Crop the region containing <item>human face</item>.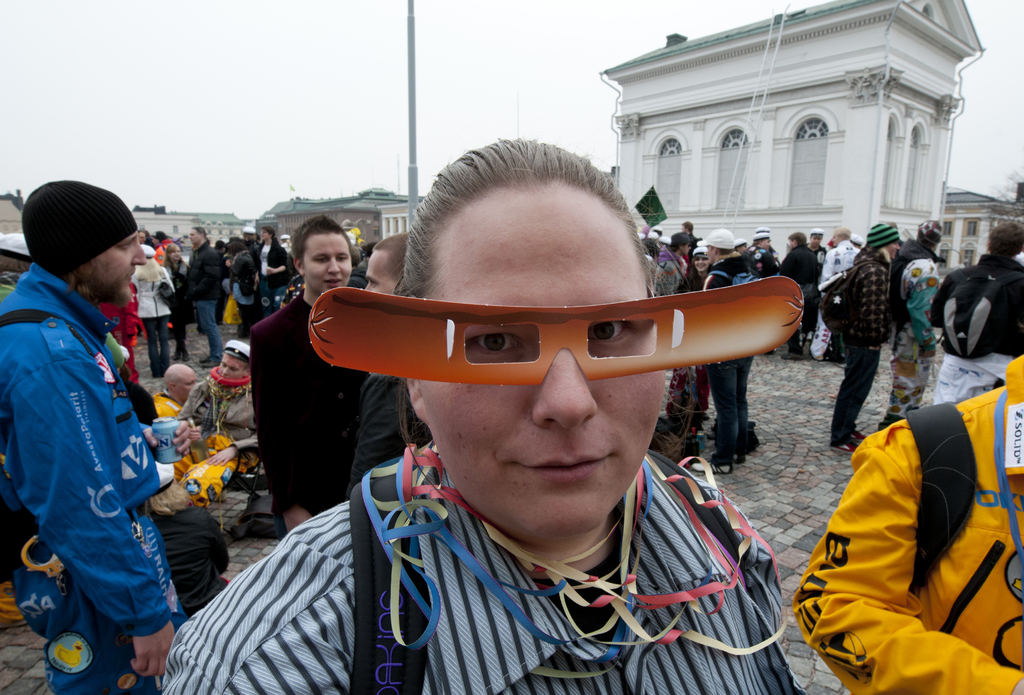
Crop region: <region>363, 252, 403, 292</region>.
